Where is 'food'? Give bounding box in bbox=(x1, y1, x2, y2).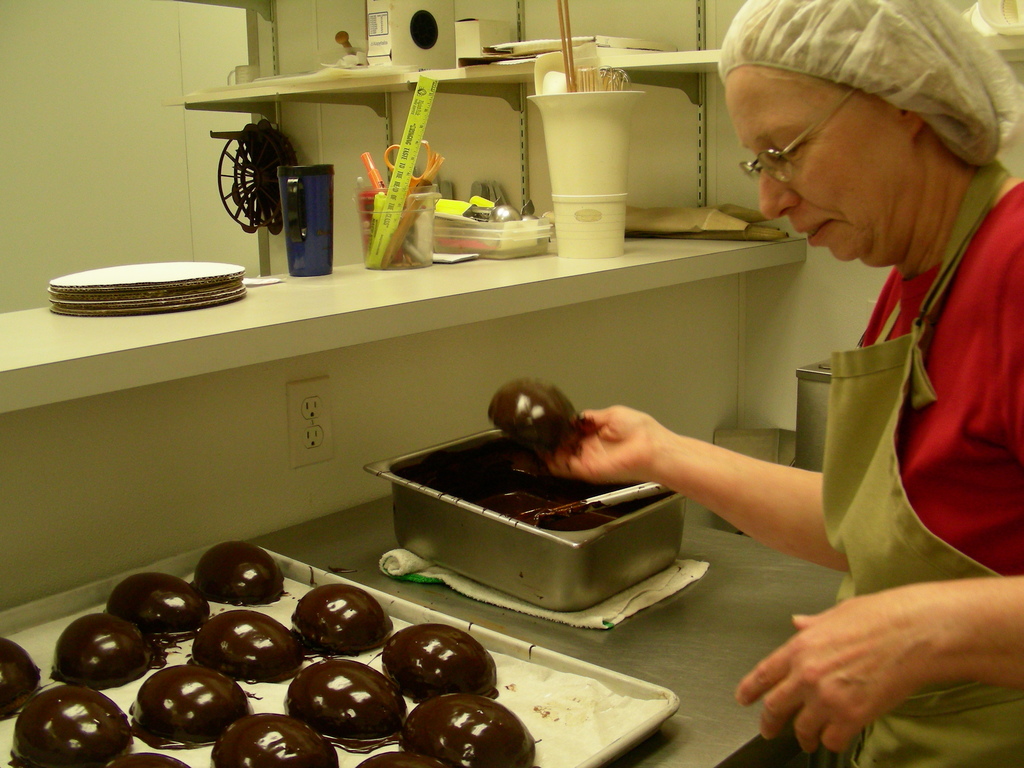
bbox=(54, 611, 152, 691).
